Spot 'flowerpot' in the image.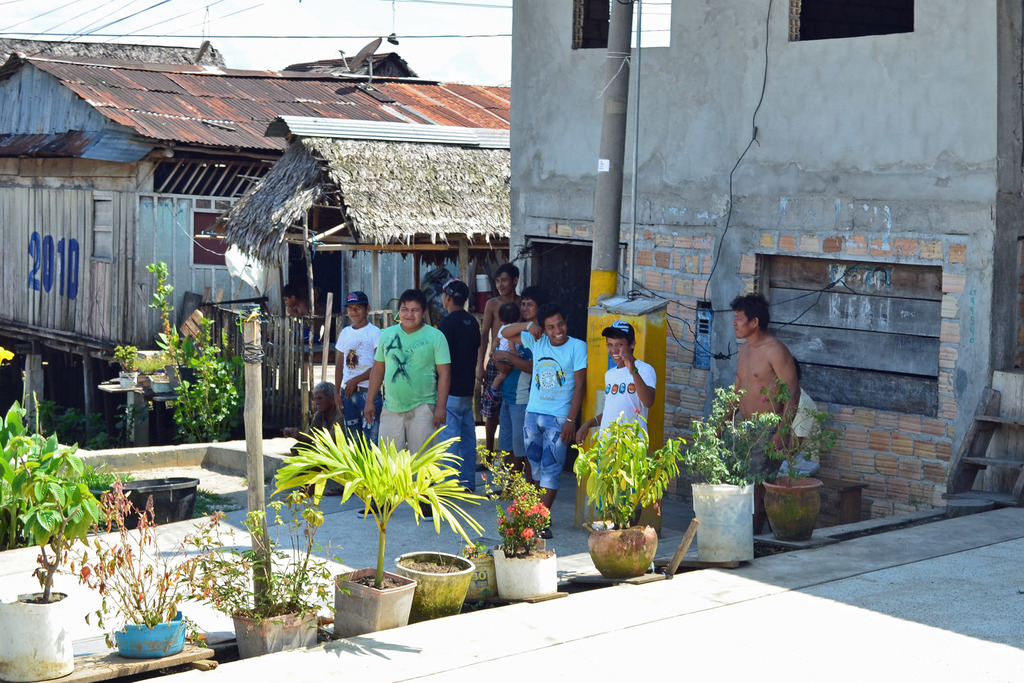
'flowerpot' found at 0 589 68 682.
